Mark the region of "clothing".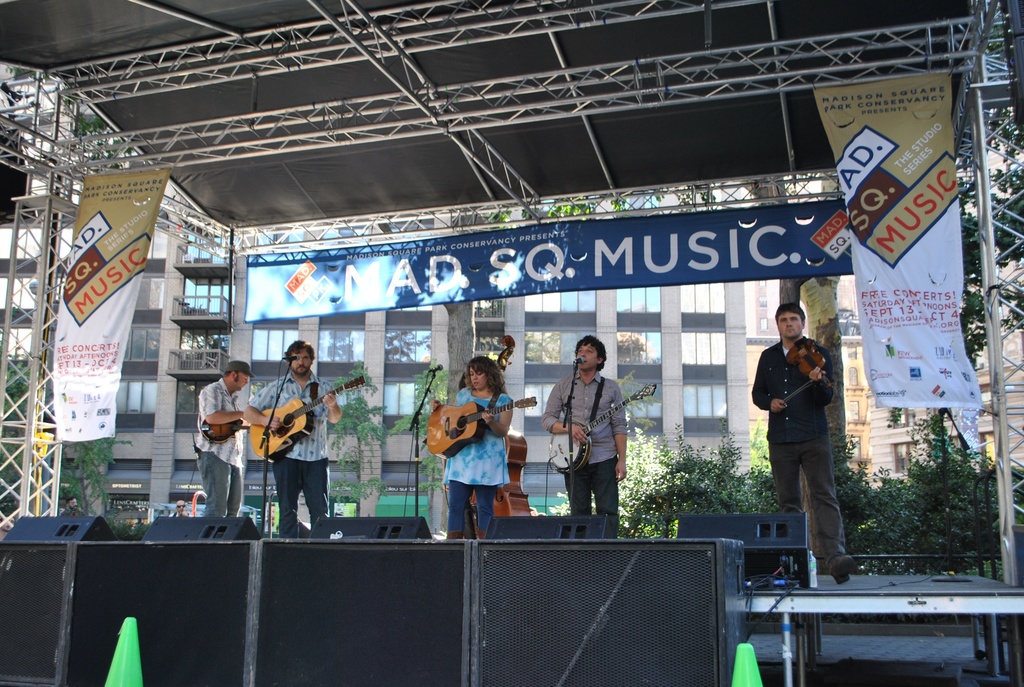
Region: [left=445, top=388, right=519, bottom=541].
